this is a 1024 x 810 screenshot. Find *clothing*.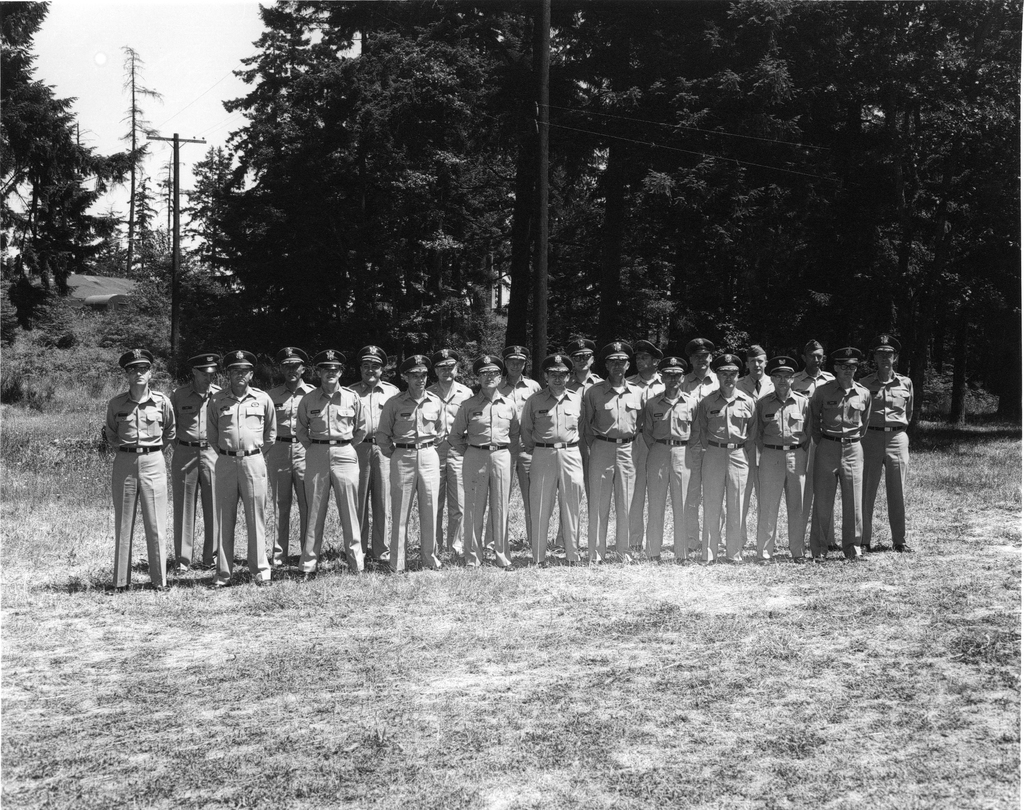
Bounding box: (207,385,278,457).
